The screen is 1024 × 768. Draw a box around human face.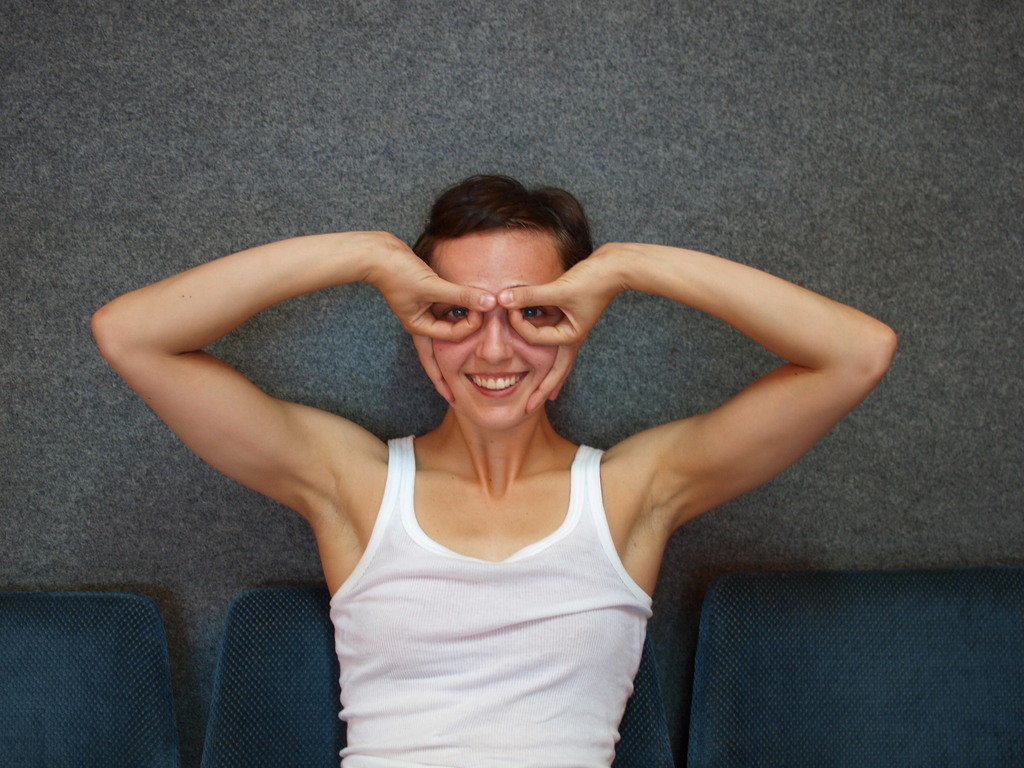
bbox=(422, 225, 568, 430).
